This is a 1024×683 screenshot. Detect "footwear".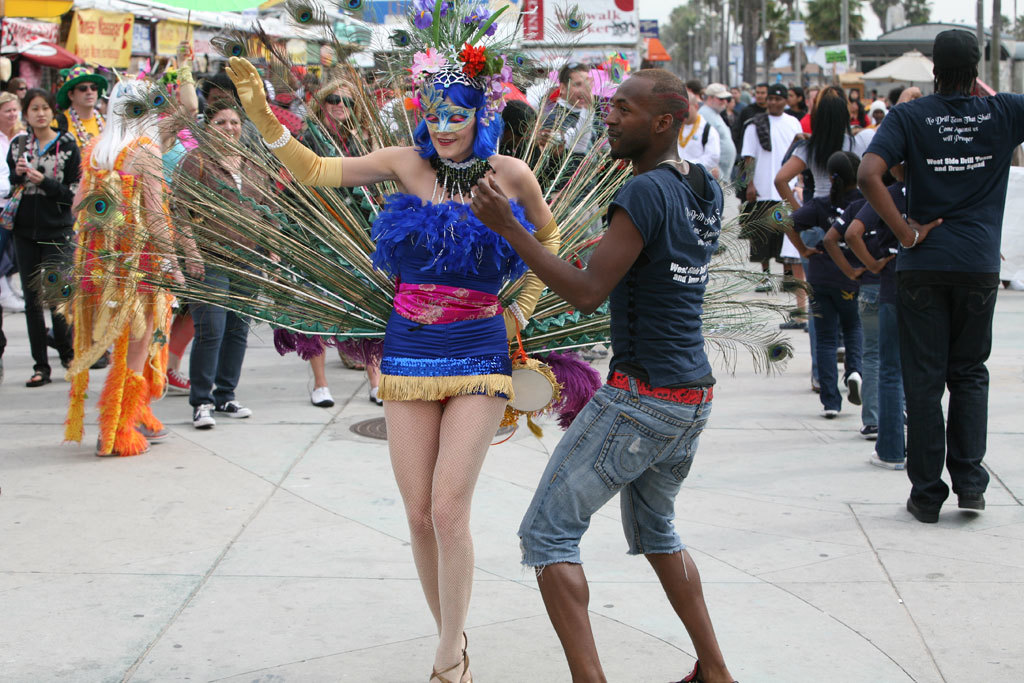
<region>960, 492, 987, 513</region>.
